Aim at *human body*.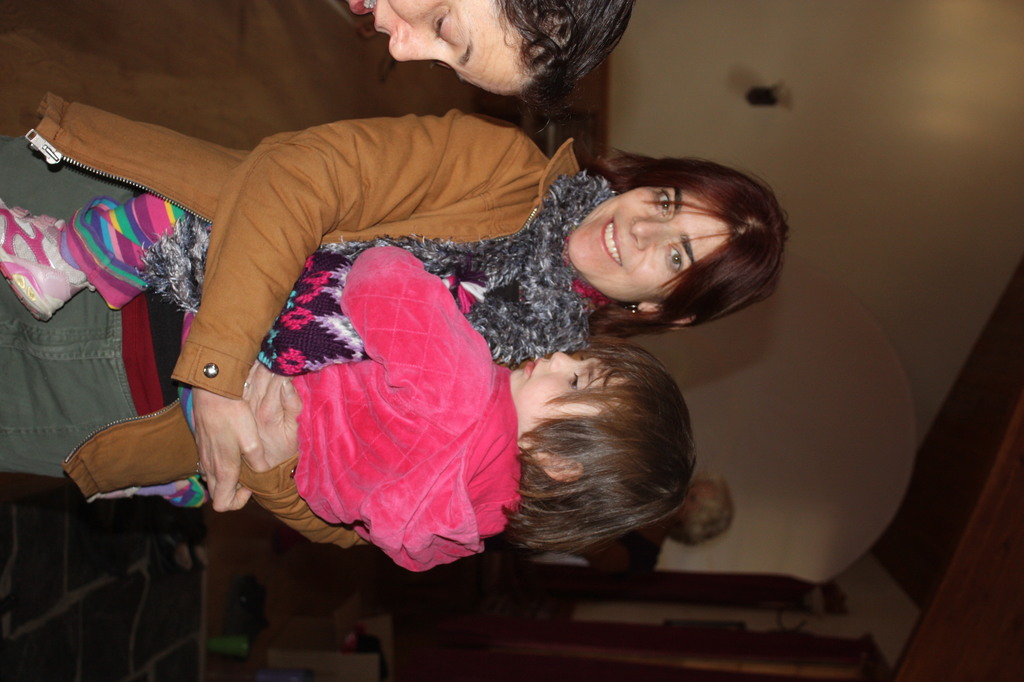
Aimed at 0,111,787,510.
